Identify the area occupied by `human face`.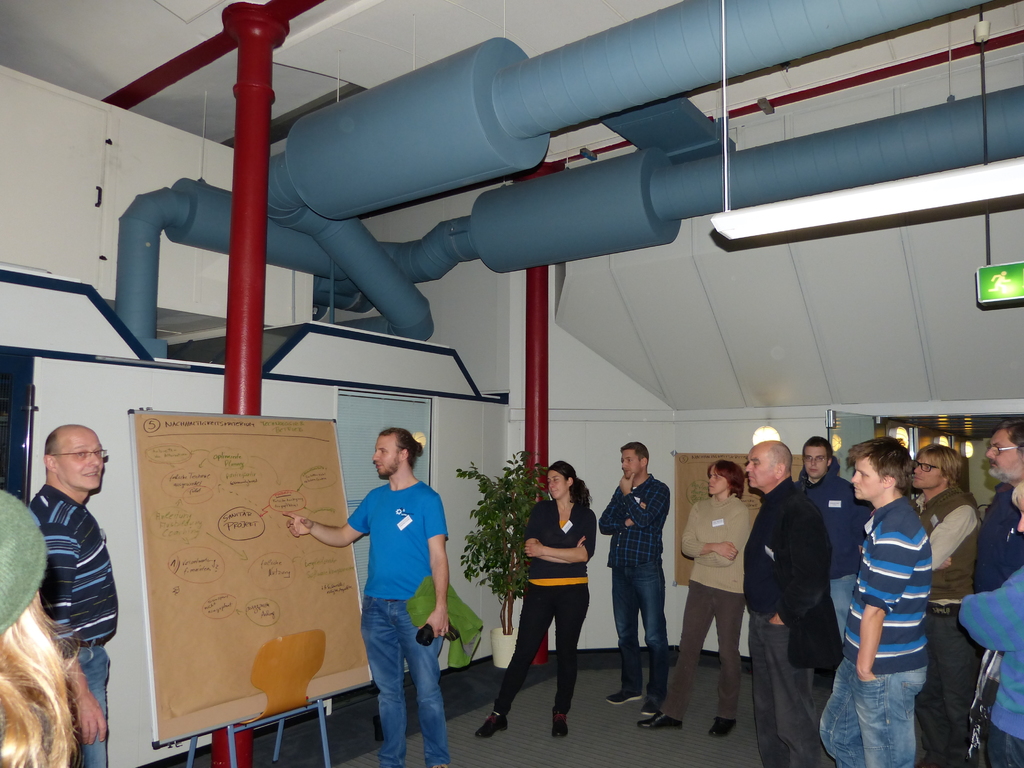
Area: box(367, 430, 401, 477).
